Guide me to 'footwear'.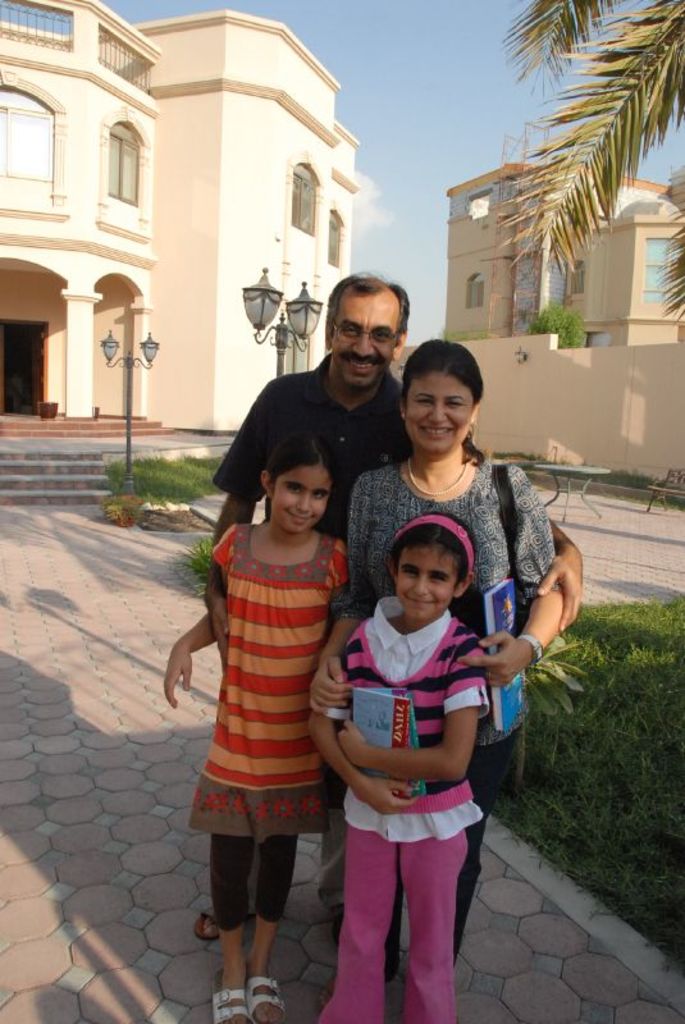
Guidance: 188,905,218,938.
